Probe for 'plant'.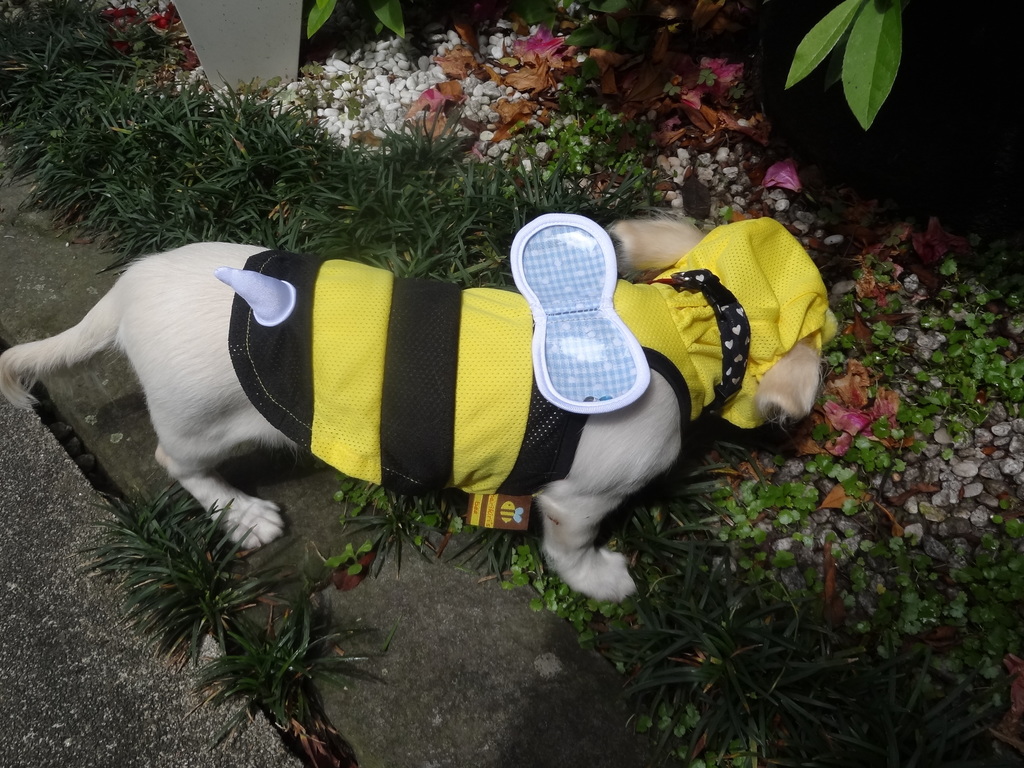
Probe result: Rect(108, 484, 296, 671).
